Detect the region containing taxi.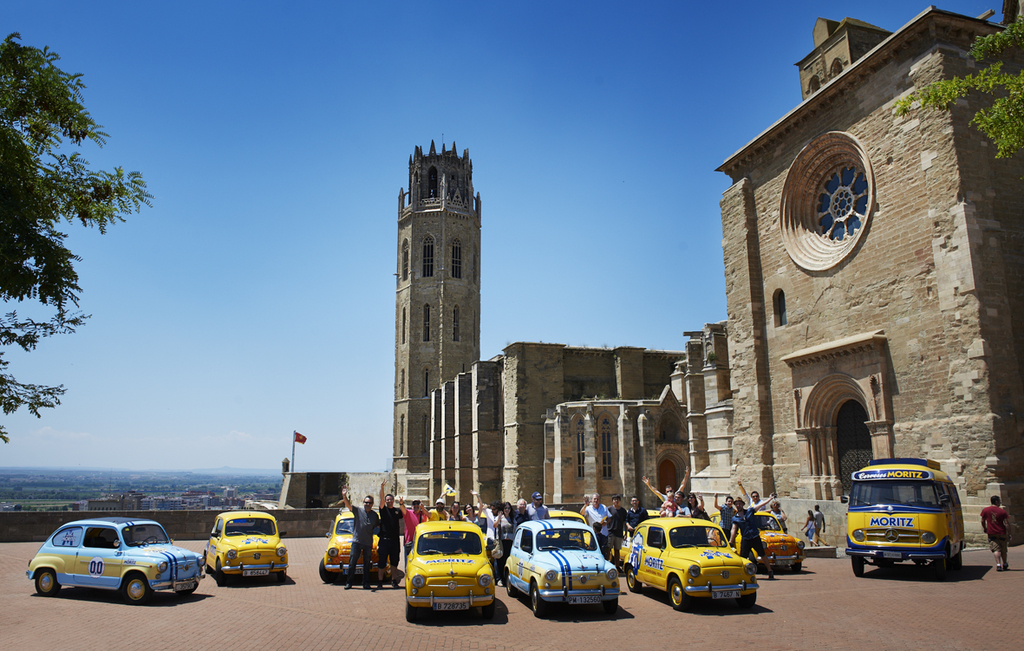
pyautogui.locateOnScreen(320, 508, 403, 584).
